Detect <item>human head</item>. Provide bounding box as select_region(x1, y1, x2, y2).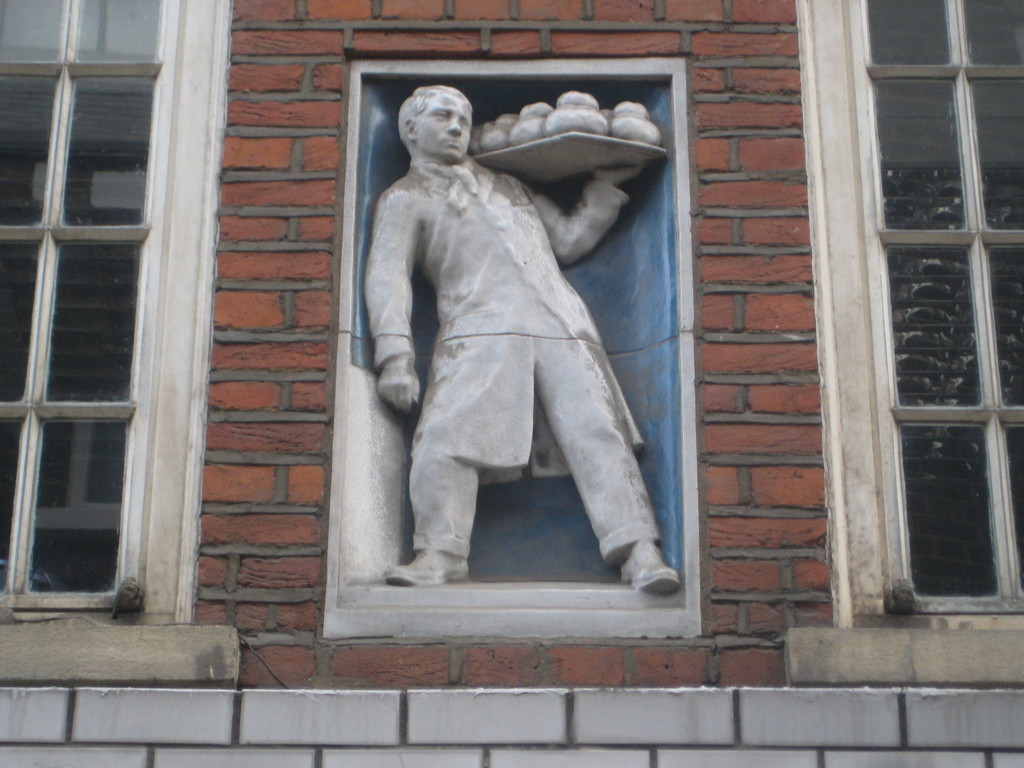
select_region(394, 76, 476, 166).
